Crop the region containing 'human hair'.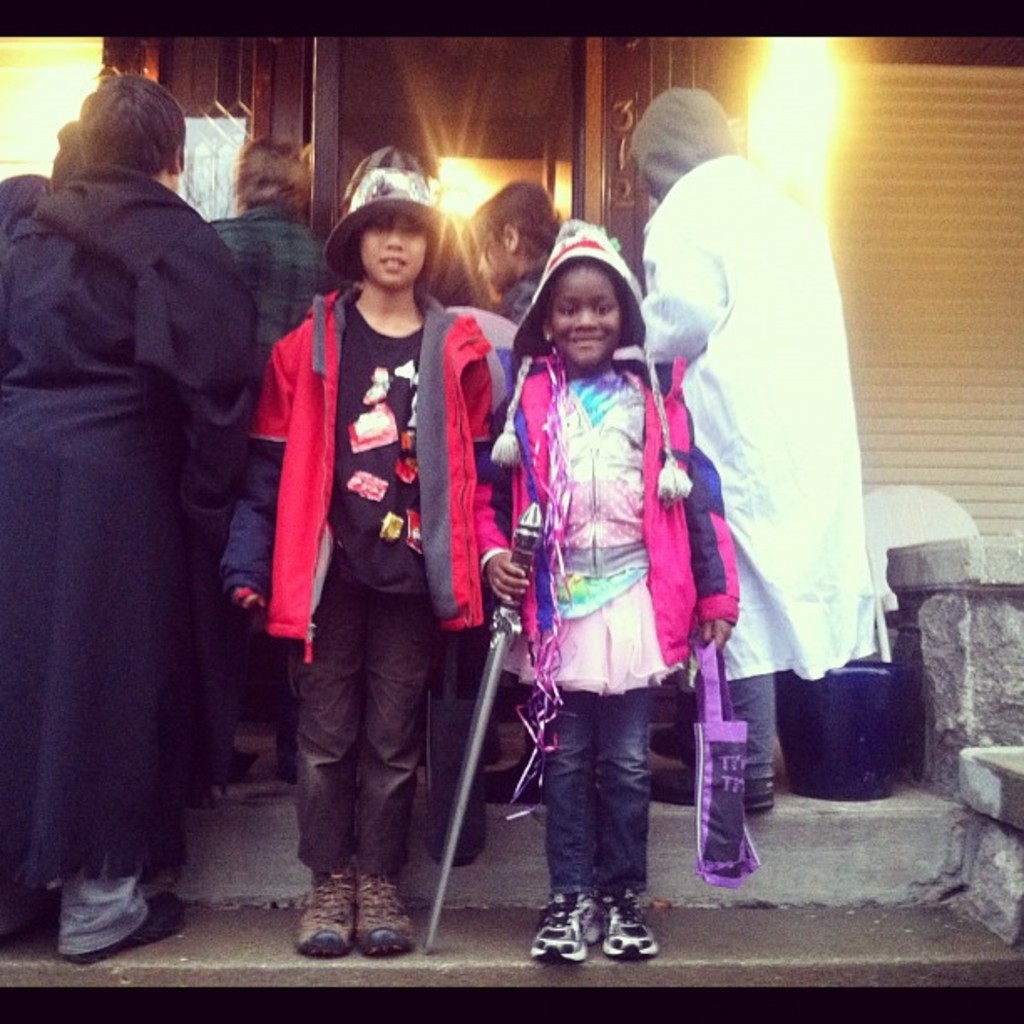
Crop region: bbox=(50, 74, 174, 202).
